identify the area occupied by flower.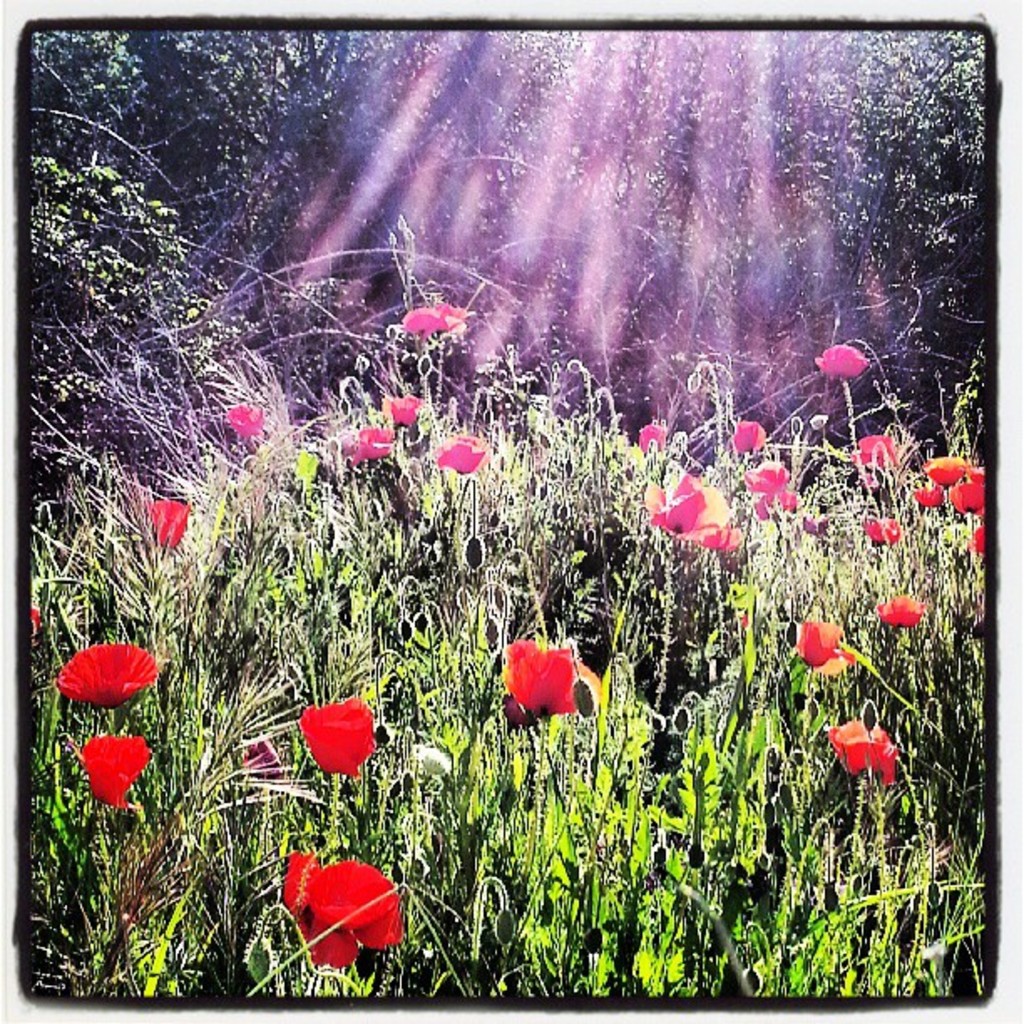
Area: detection(305, 704, 378, 780).
